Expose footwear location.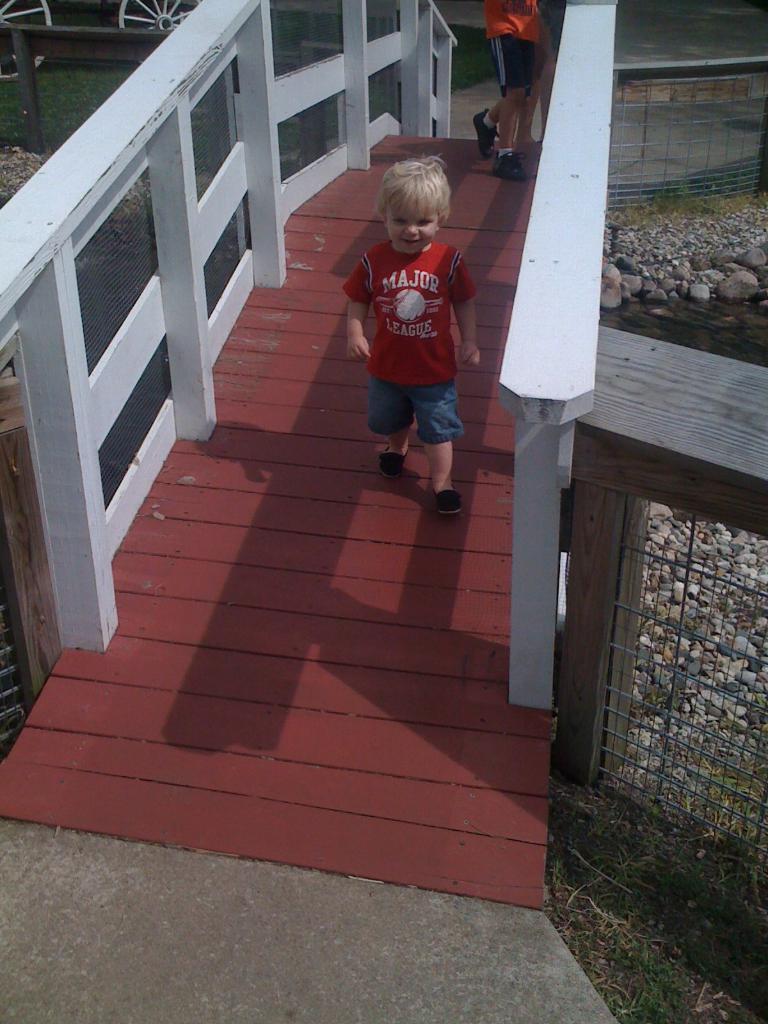
Exposed at Rect(499, 150, 536, 181).
